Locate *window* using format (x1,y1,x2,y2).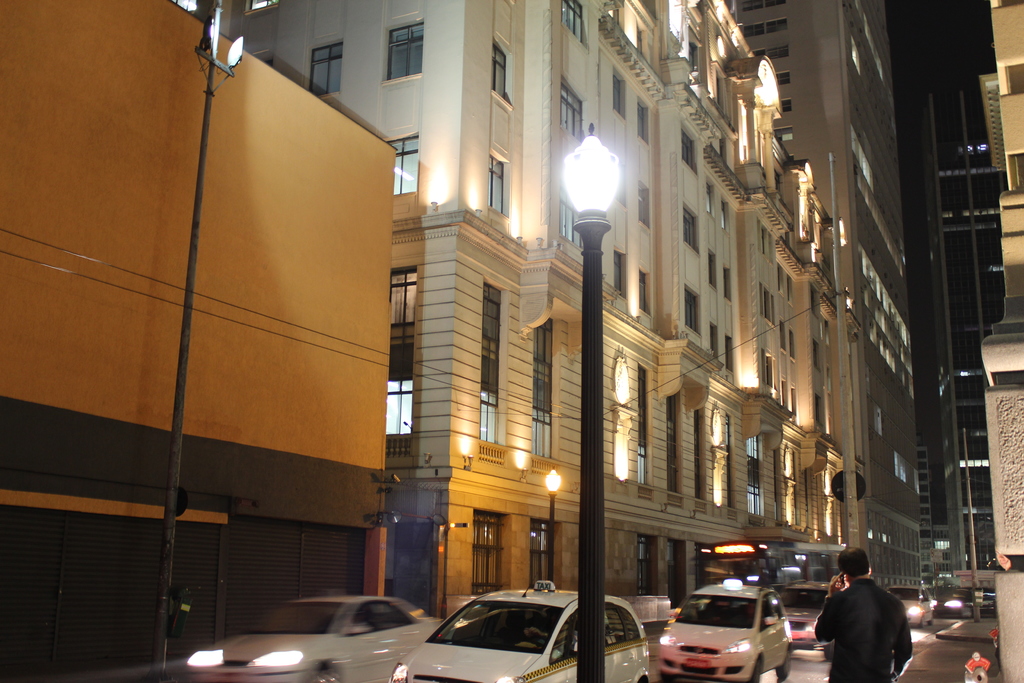
(1009,155,1023,194).
